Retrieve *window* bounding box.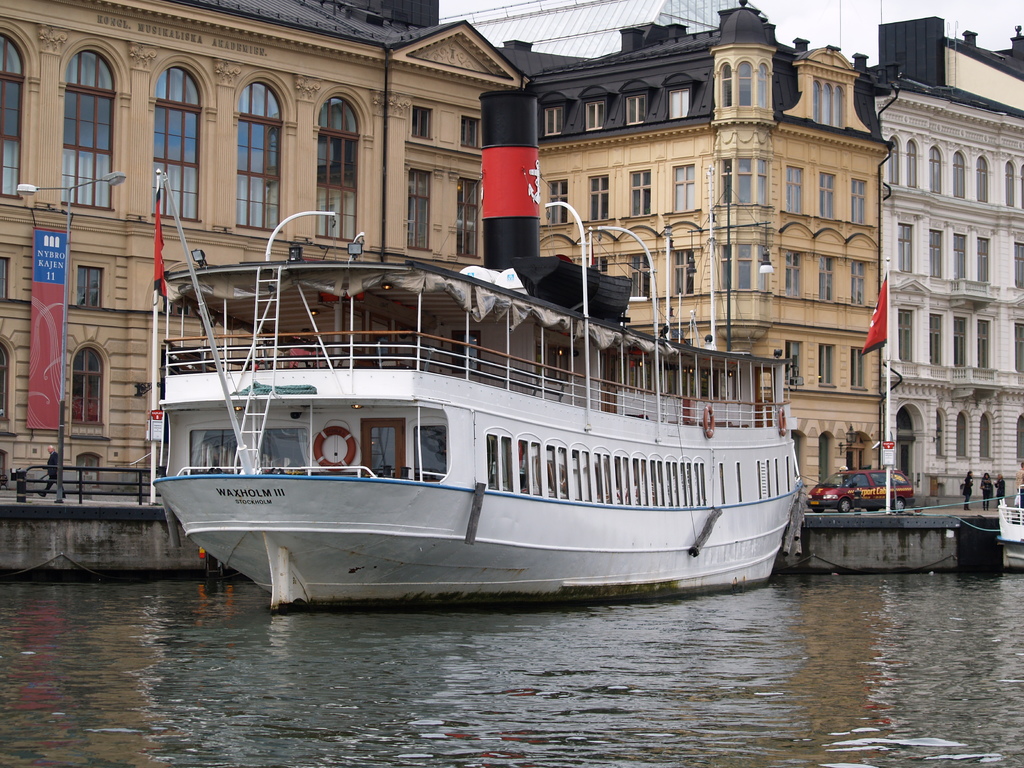
Bounding box: 70:341:107:427.
